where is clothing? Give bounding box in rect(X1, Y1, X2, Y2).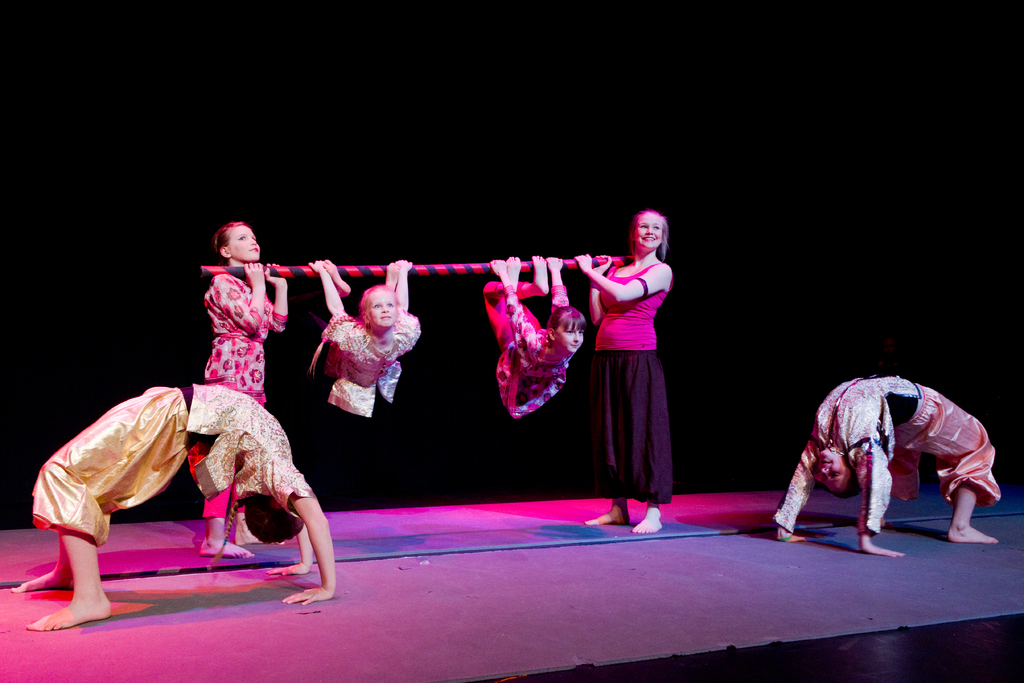
rect(308, 309, 426, 420).
